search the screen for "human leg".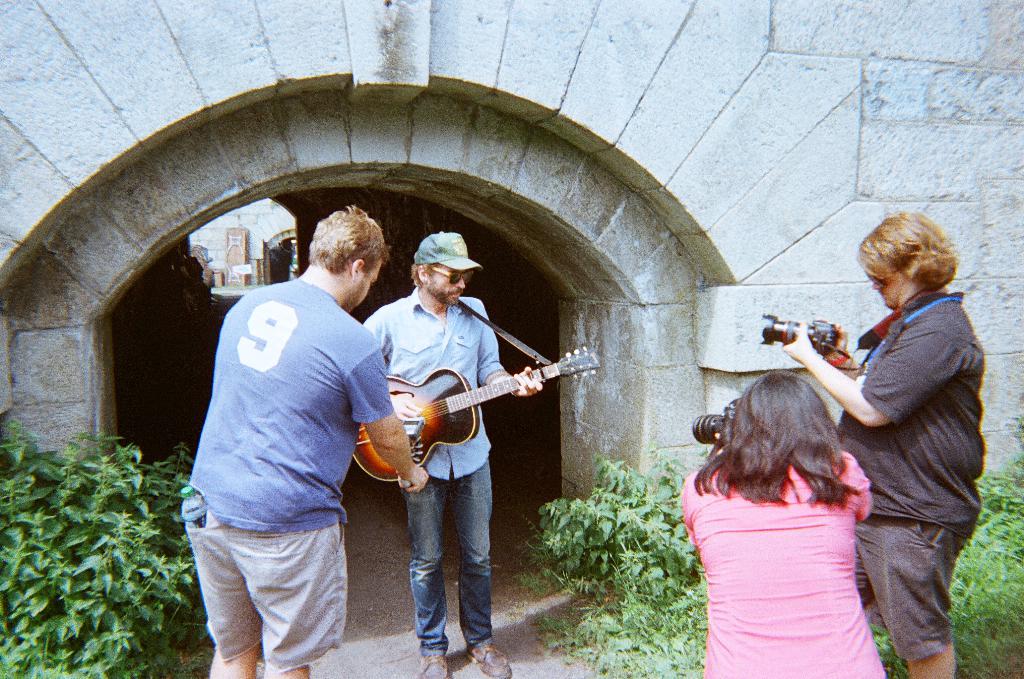
Found at box=[402, 477, 451, 678].
